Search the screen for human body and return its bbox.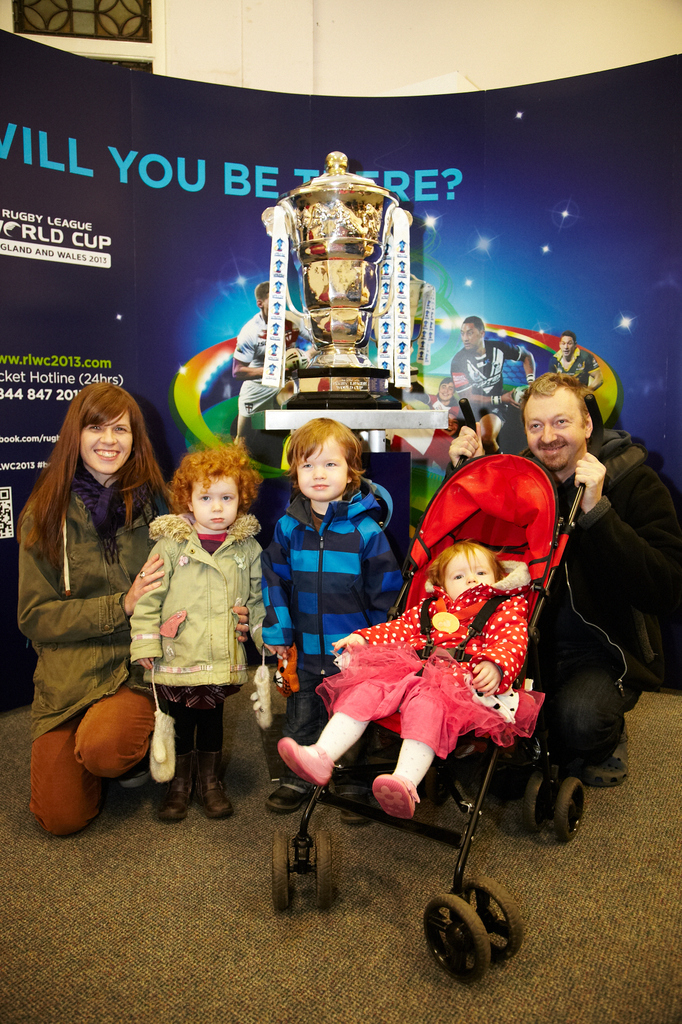
Found: locate(257, 473, 408, 817).
